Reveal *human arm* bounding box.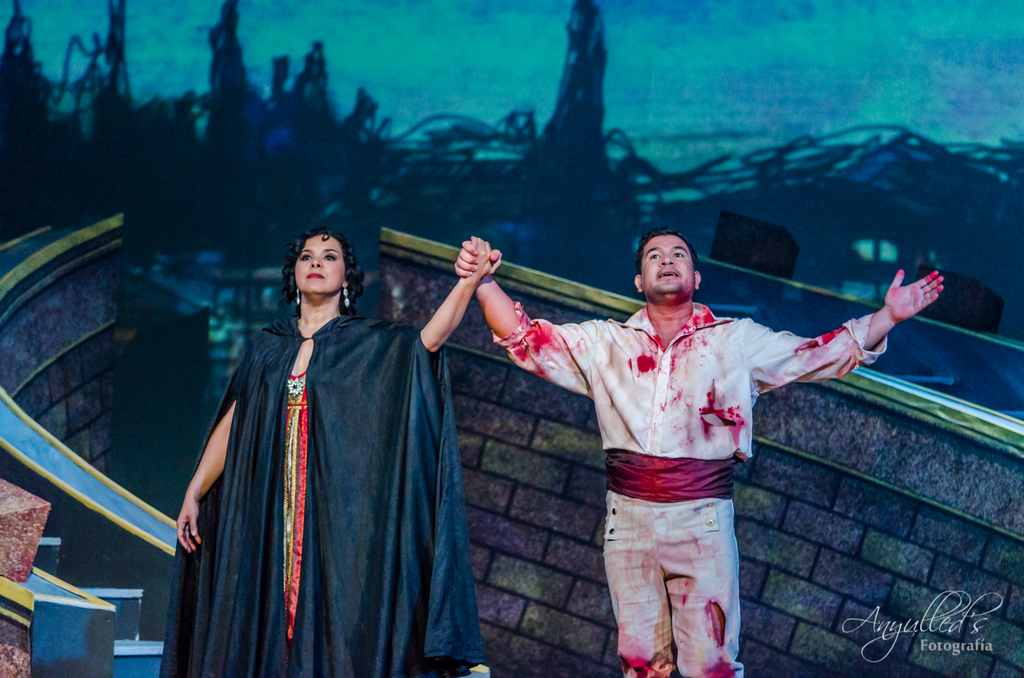
Revealed: (x1=462, y1=240, x2=594, y2=401).
